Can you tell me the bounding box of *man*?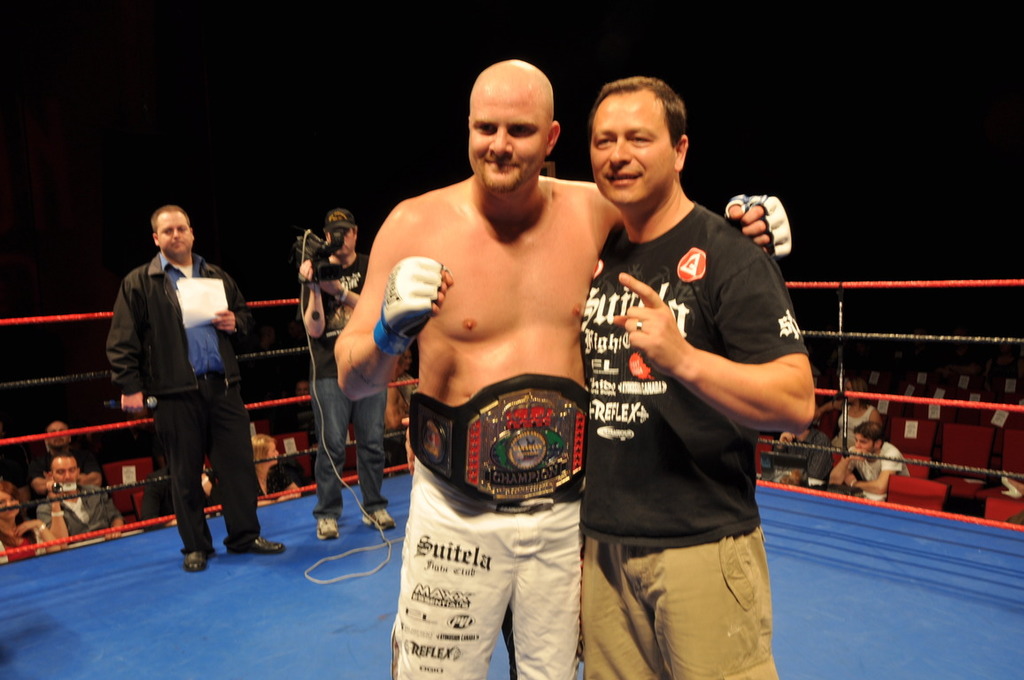
<bbox>324, 58, 791, 679</bbox>.
